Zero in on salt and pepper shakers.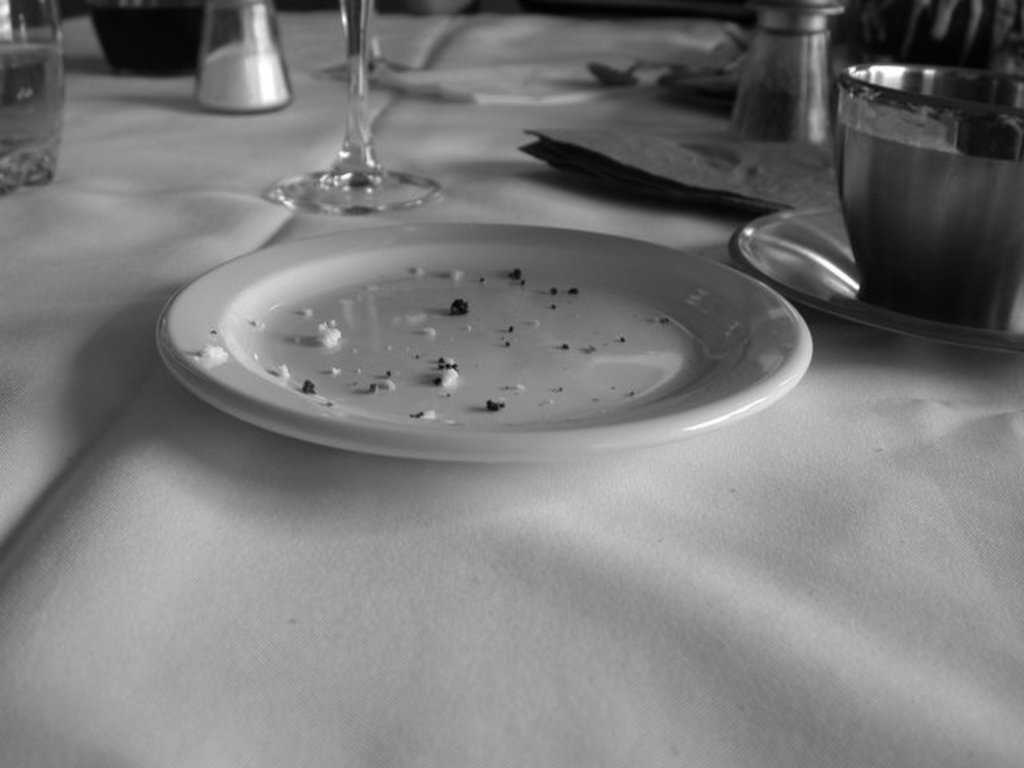
Zeroed in: crop(189, 0, 291, 110).
